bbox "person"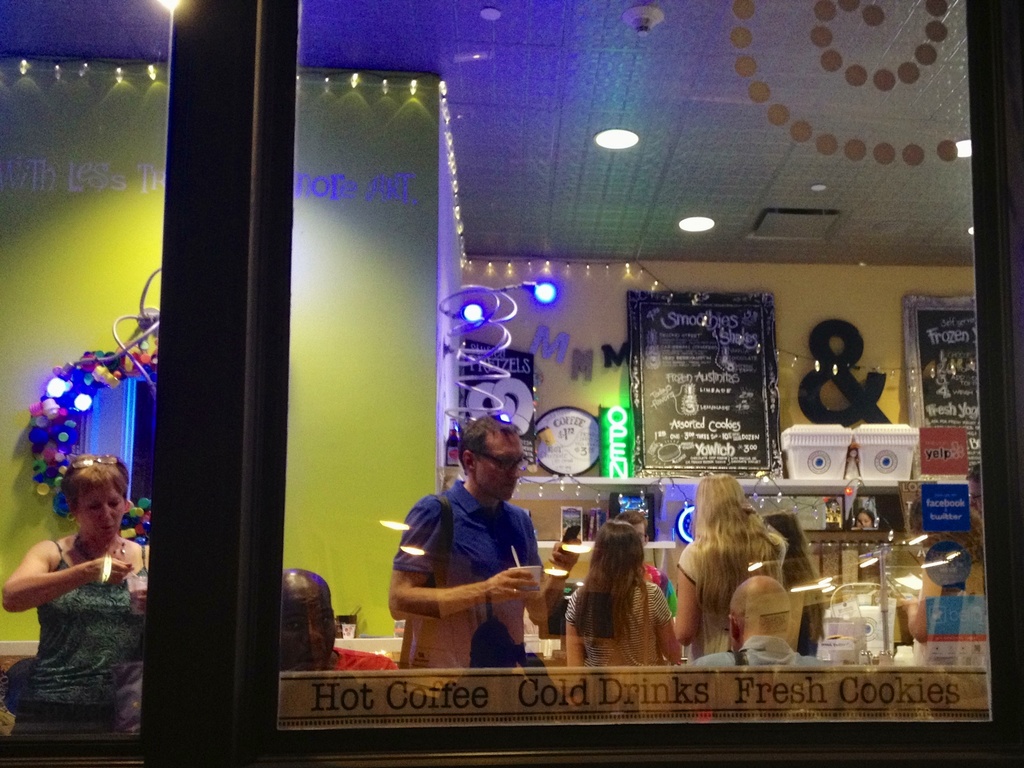
(x1=820, y1=500, x2=844, y2=530)
